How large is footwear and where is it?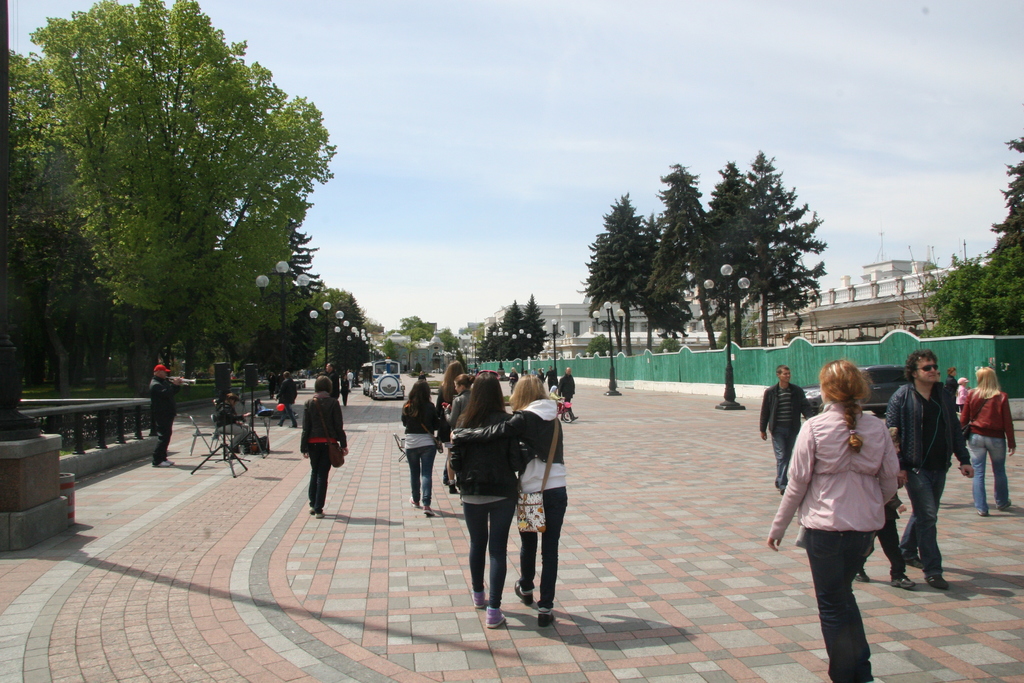
Bounding box: region(544, 600, 557, 623).
